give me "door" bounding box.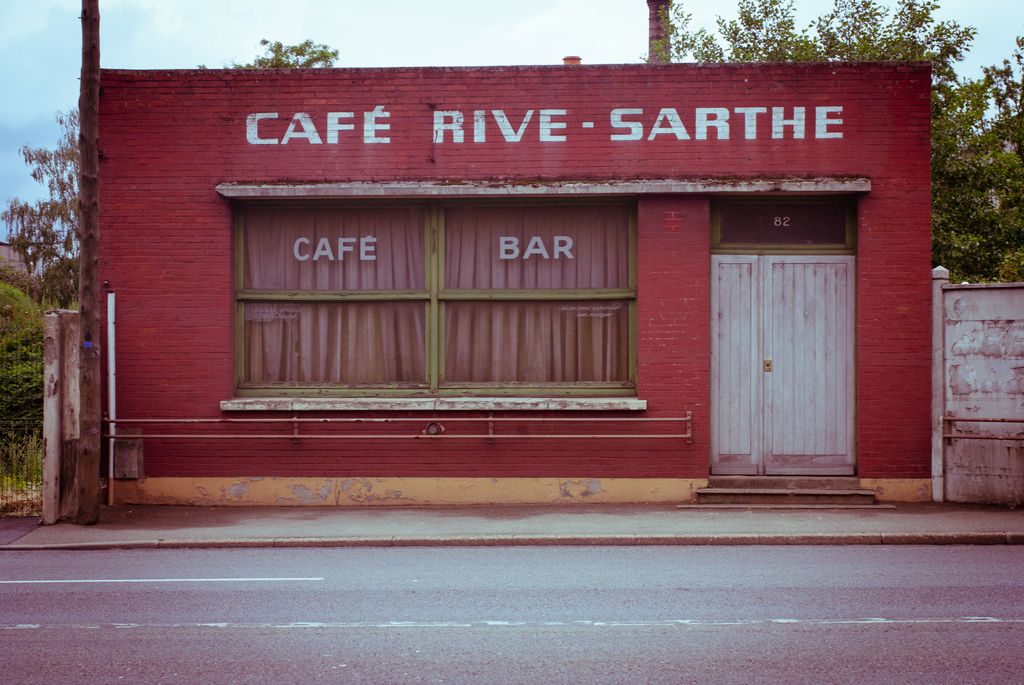
bbox=(704, 256, 854, 489).
